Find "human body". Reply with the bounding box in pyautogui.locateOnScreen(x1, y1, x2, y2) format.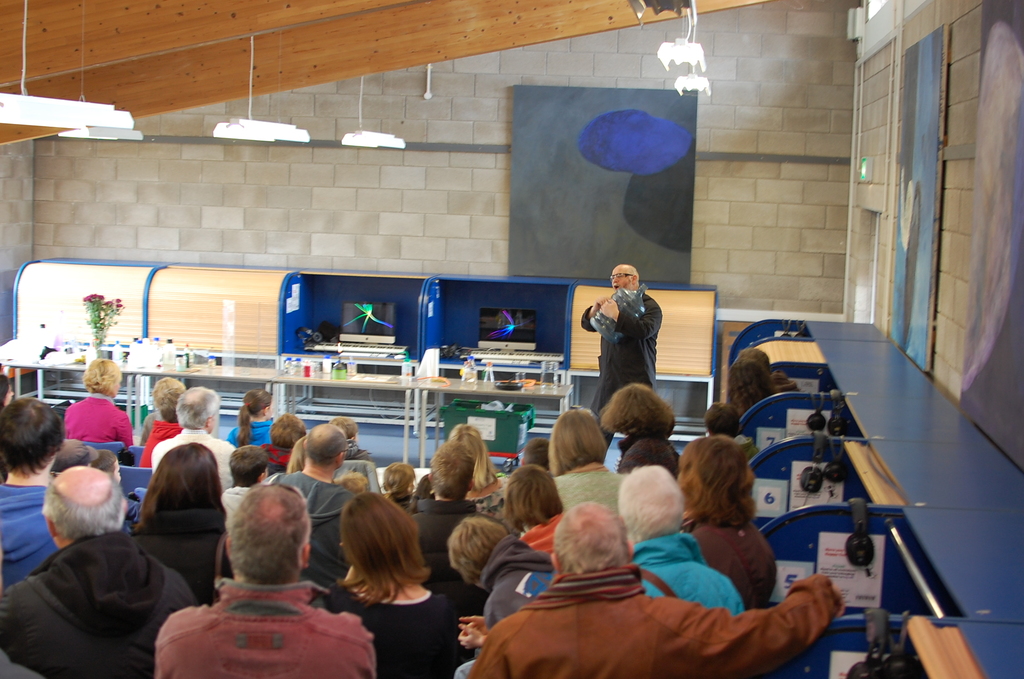
pyautogui.locateOnScreen(267, 441, 298, 473).
